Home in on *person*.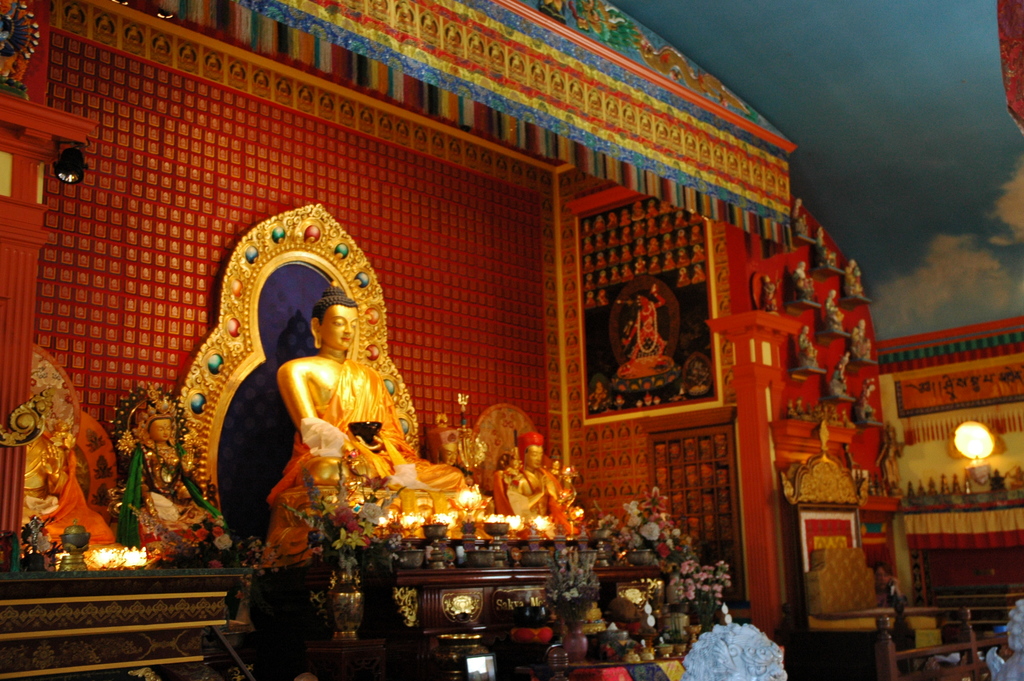
Homed in at (x1=621, y1=281, x2=664, y2=372).
